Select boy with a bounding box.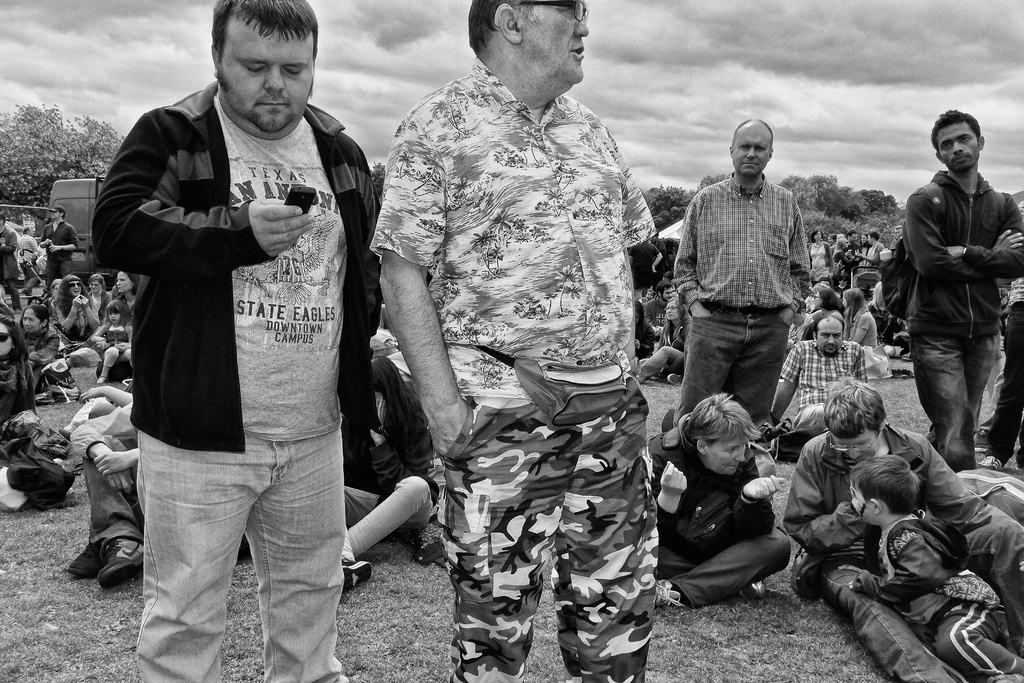
left=853, top=452, right=1019, bottom=682.
